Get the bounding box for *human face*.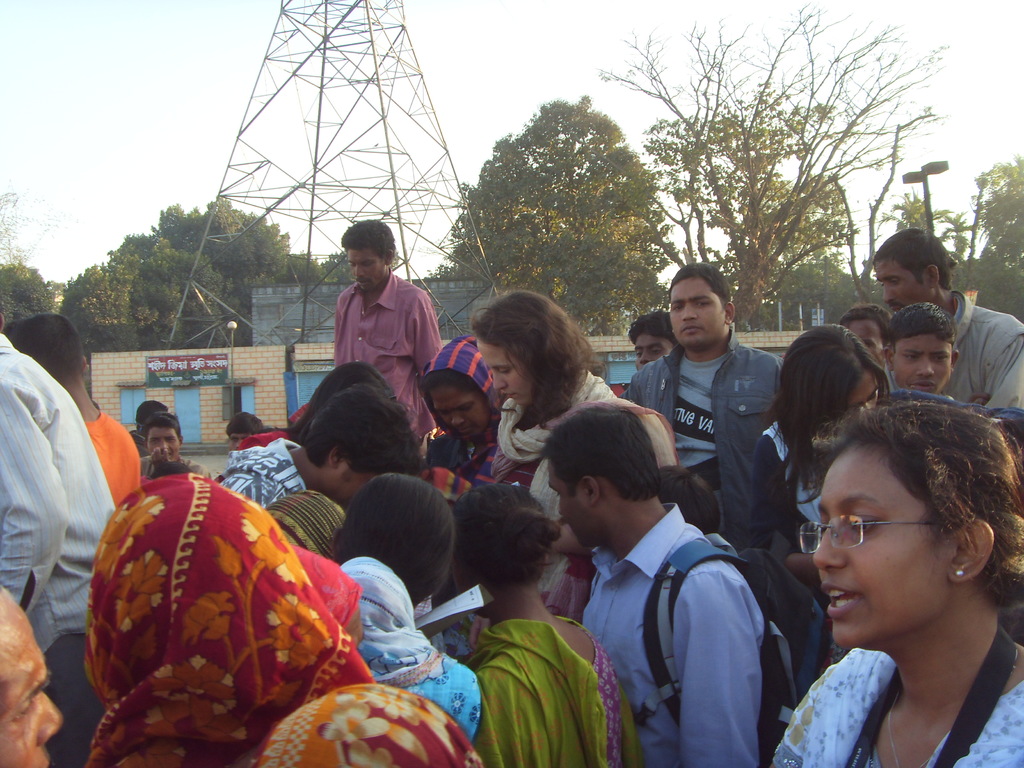
0 598 63 767.
